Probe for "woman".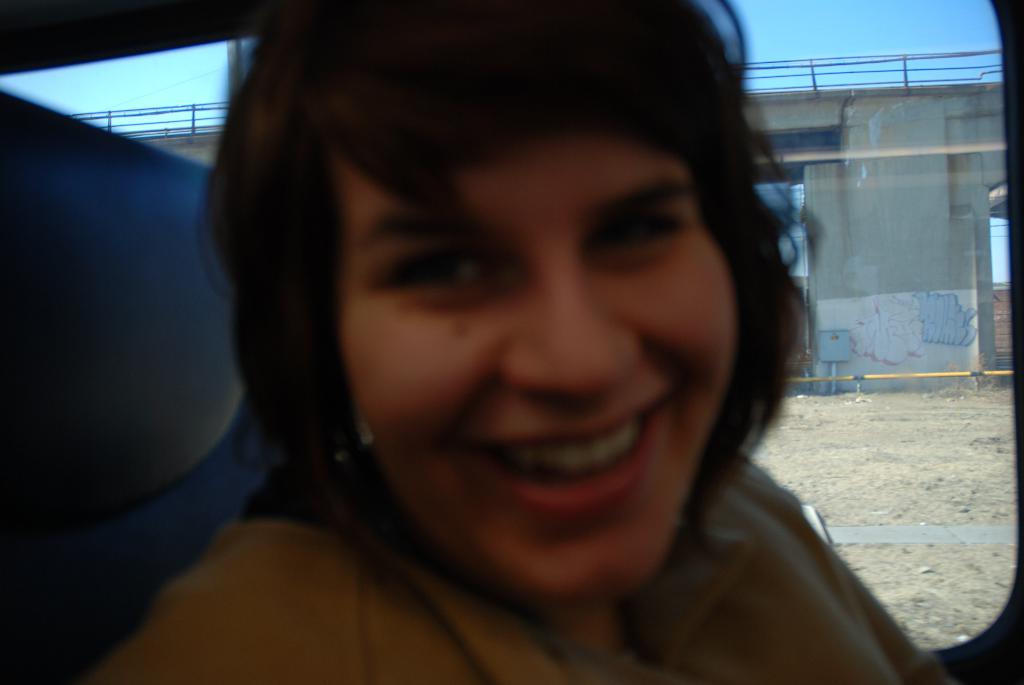
Probe result: 143 10 934 674.
